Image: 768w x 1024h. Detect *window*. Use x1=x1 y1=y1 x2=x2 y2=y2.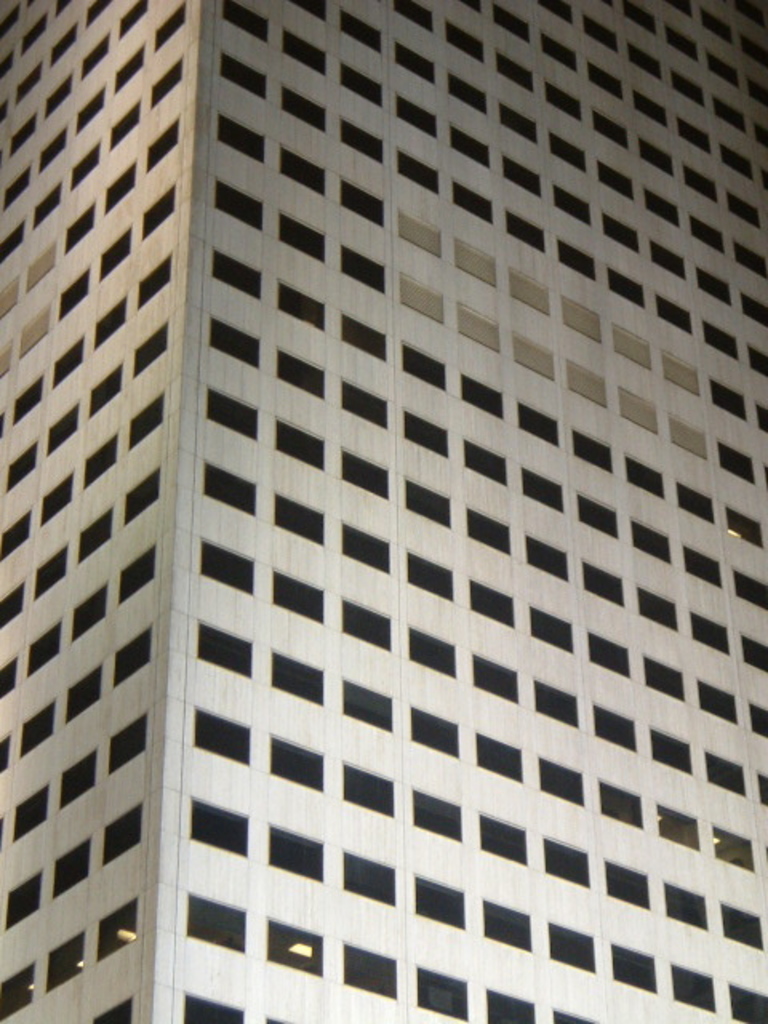
x1=264 y1=912 x2=322 y2=979.
